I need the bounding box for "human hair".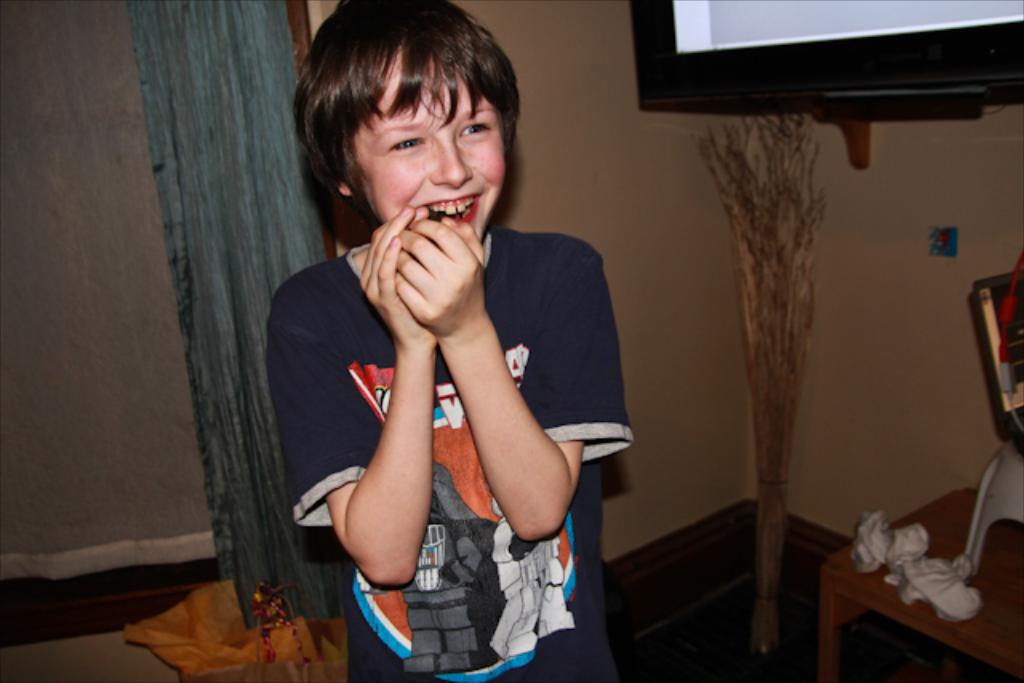
Here it is: box(277, 6, 549, 198).
